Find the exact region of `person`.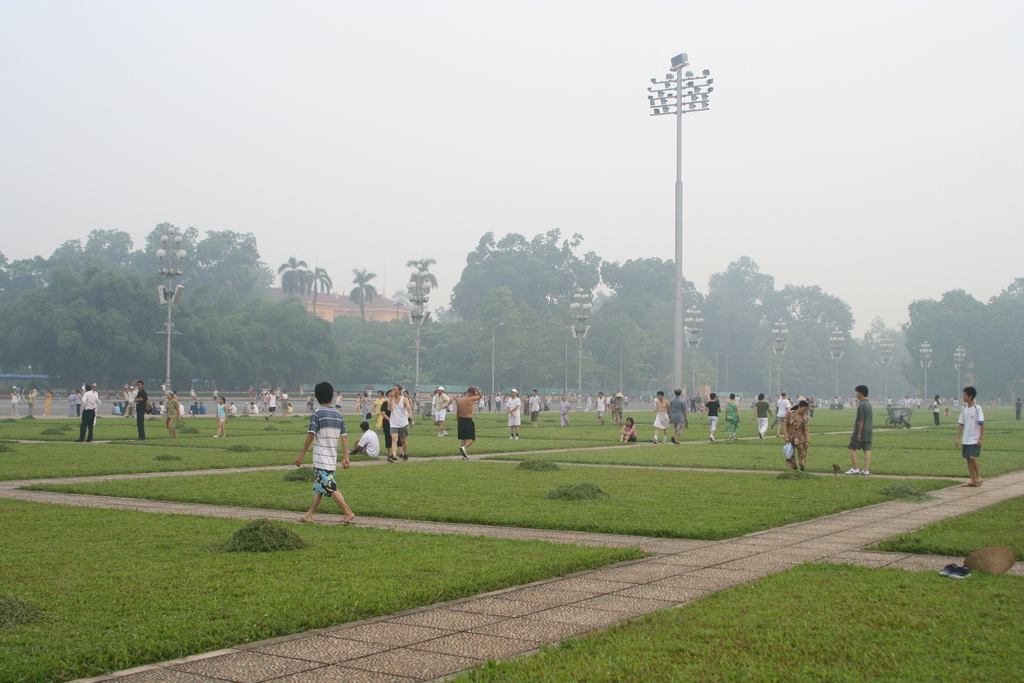
Exact region: bbox=[431, 392, 437, 420].
